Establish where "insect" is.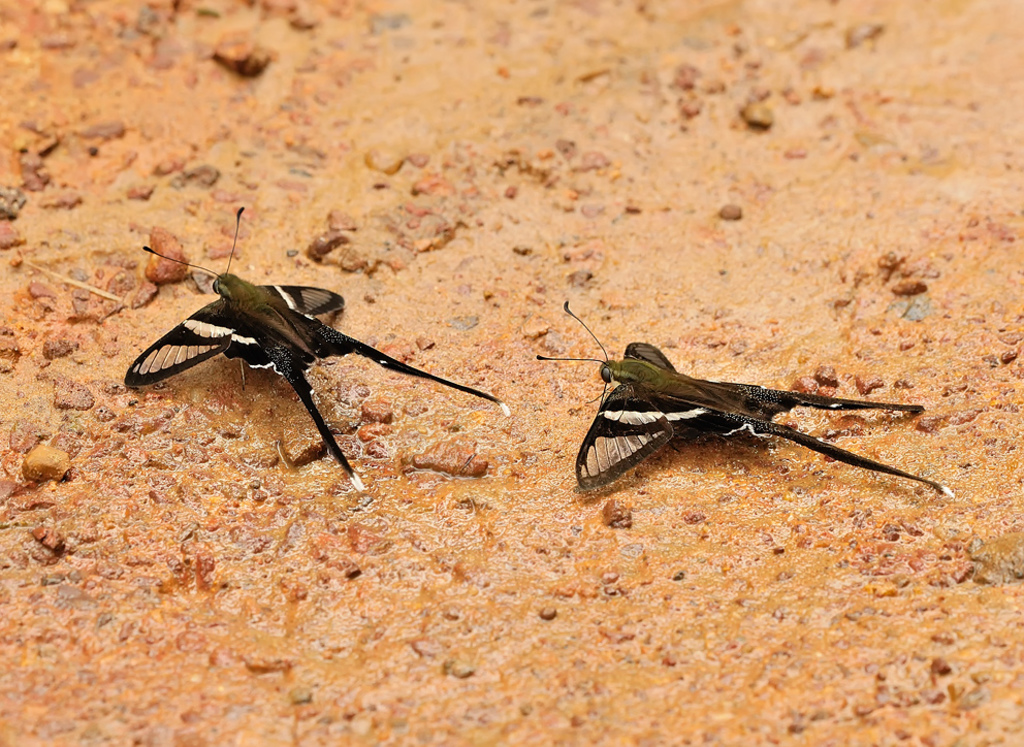
Established at <region>536, 298, 960, 499</region>.
